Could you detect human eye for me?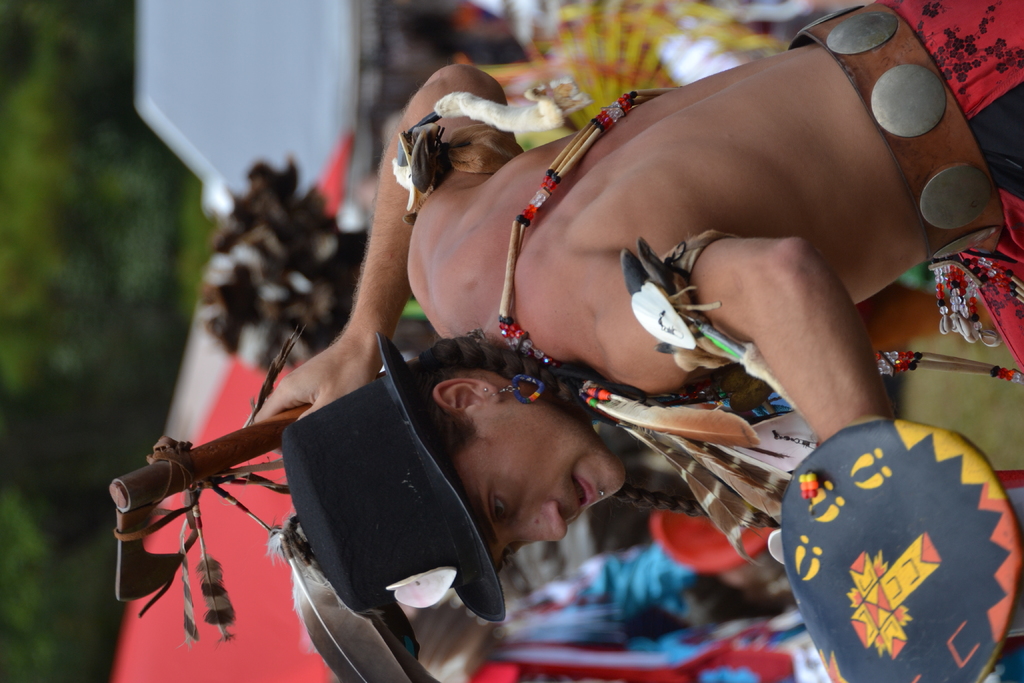
Detection result: pyautogui.locateOnScreen(483, 485, 517, 527).
